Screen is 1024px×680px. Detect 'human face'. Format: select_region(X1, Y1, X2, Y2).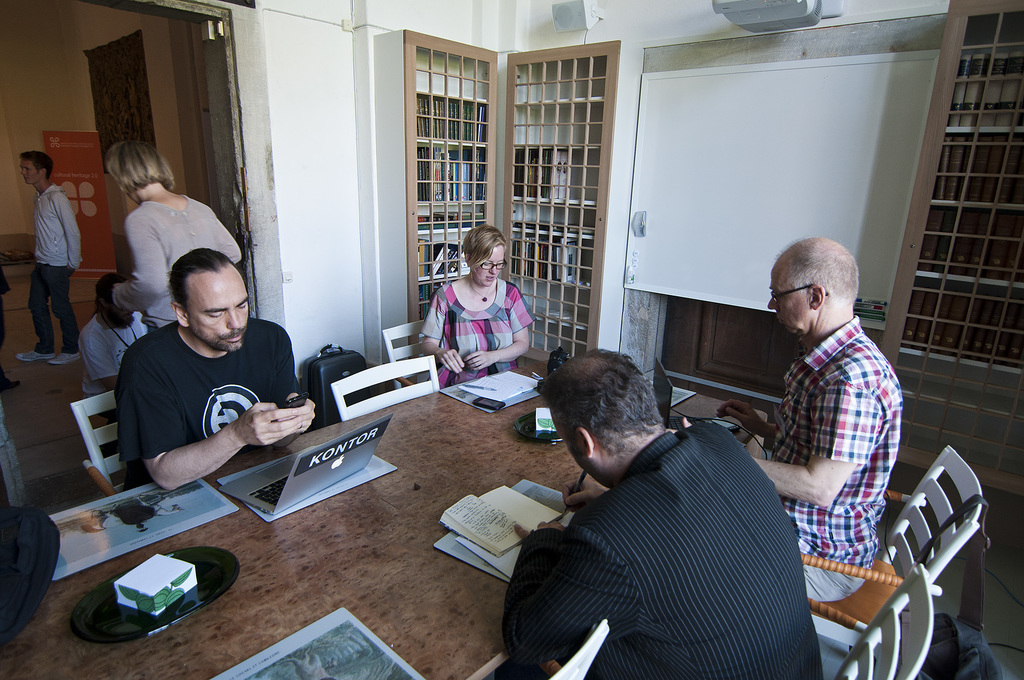
select_region(185, 273, 248, 351).
